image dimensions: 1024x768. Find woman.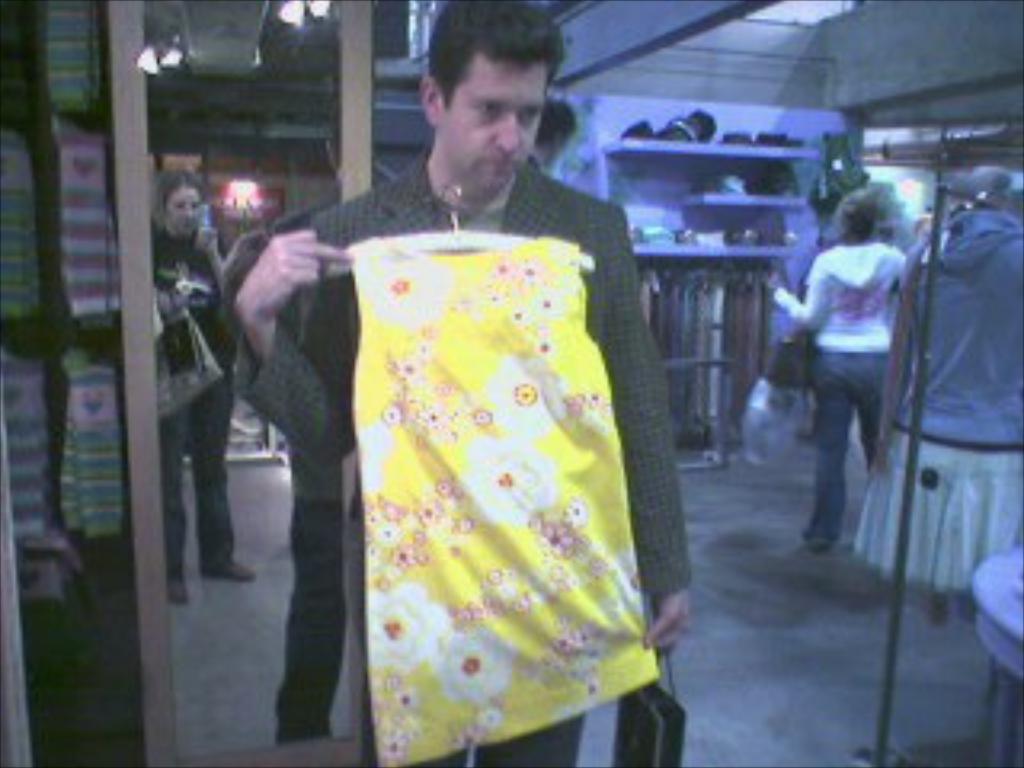
l=150, t=157, r=253, b=608.
